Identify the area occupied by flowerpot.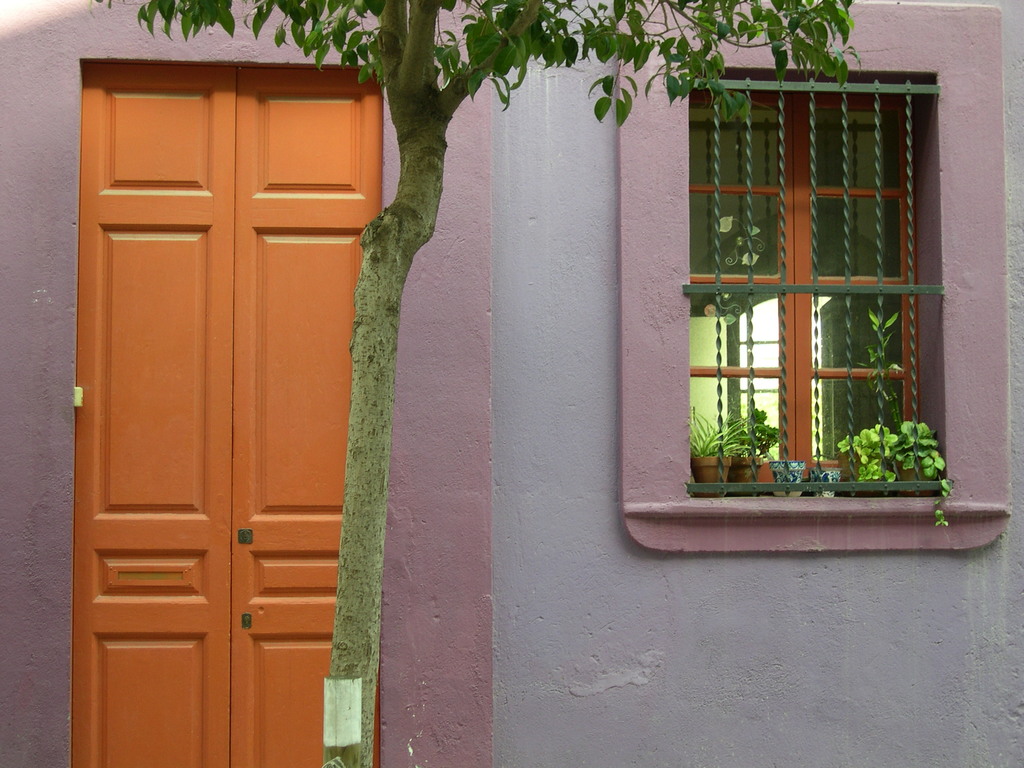
Area: bbox=[723, 454, 764, 484].
